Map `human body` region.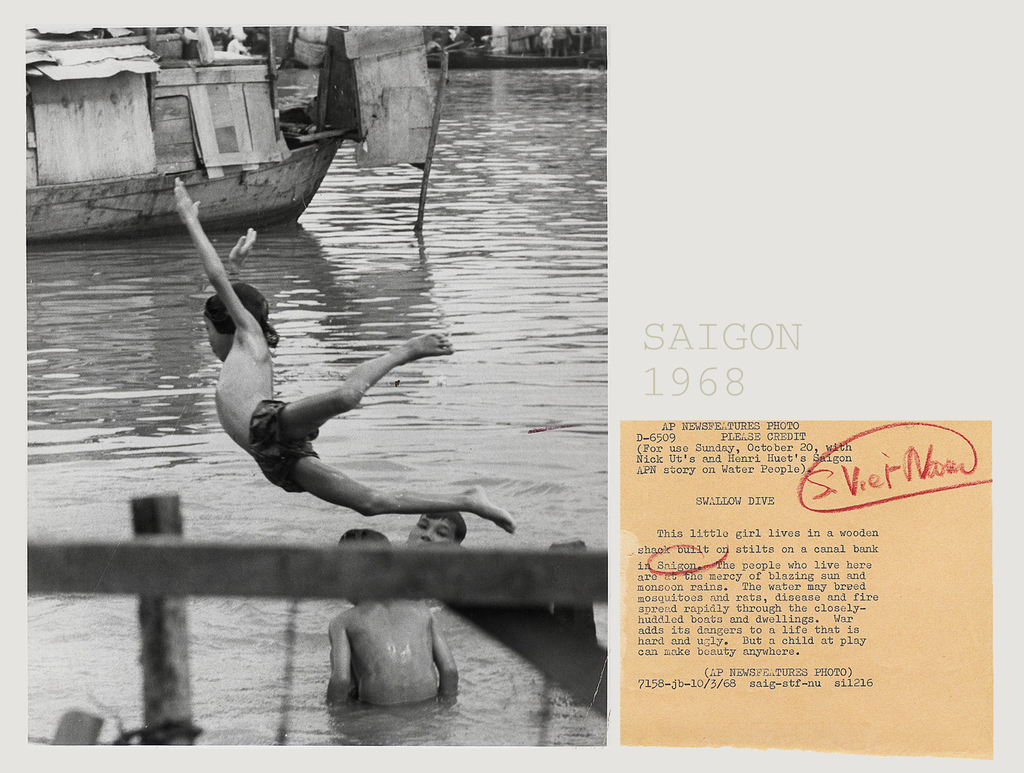
Mapped to {"left": 321, "top": 599, "right": 461, "bottom": 711}.
